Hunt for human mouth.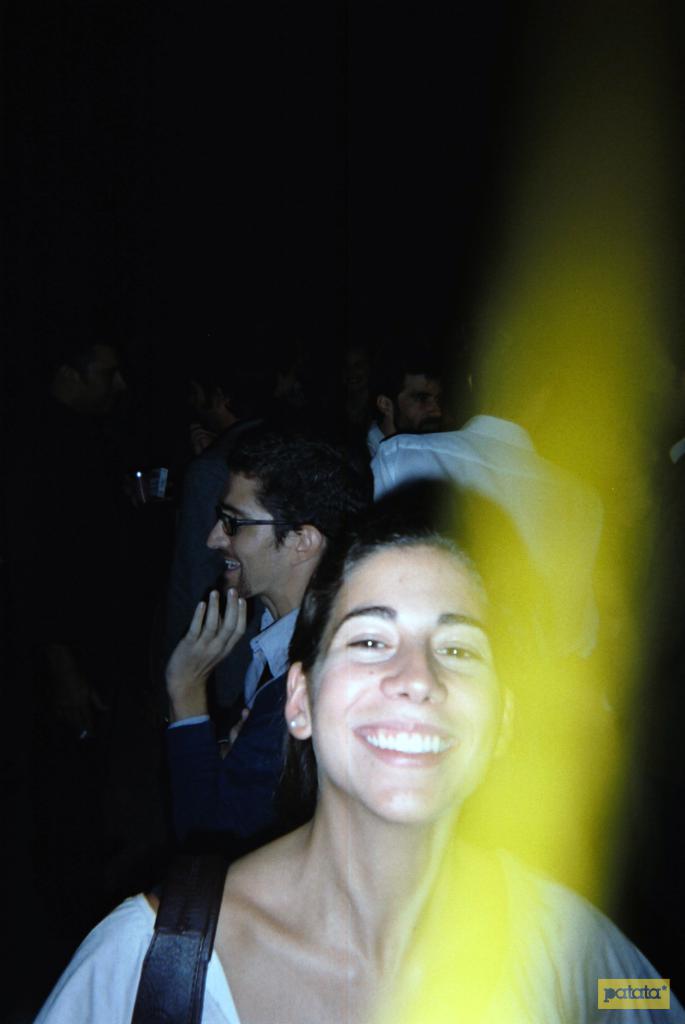
Hunted down at [x1=345, y1=720, x2=459, y2=769].
